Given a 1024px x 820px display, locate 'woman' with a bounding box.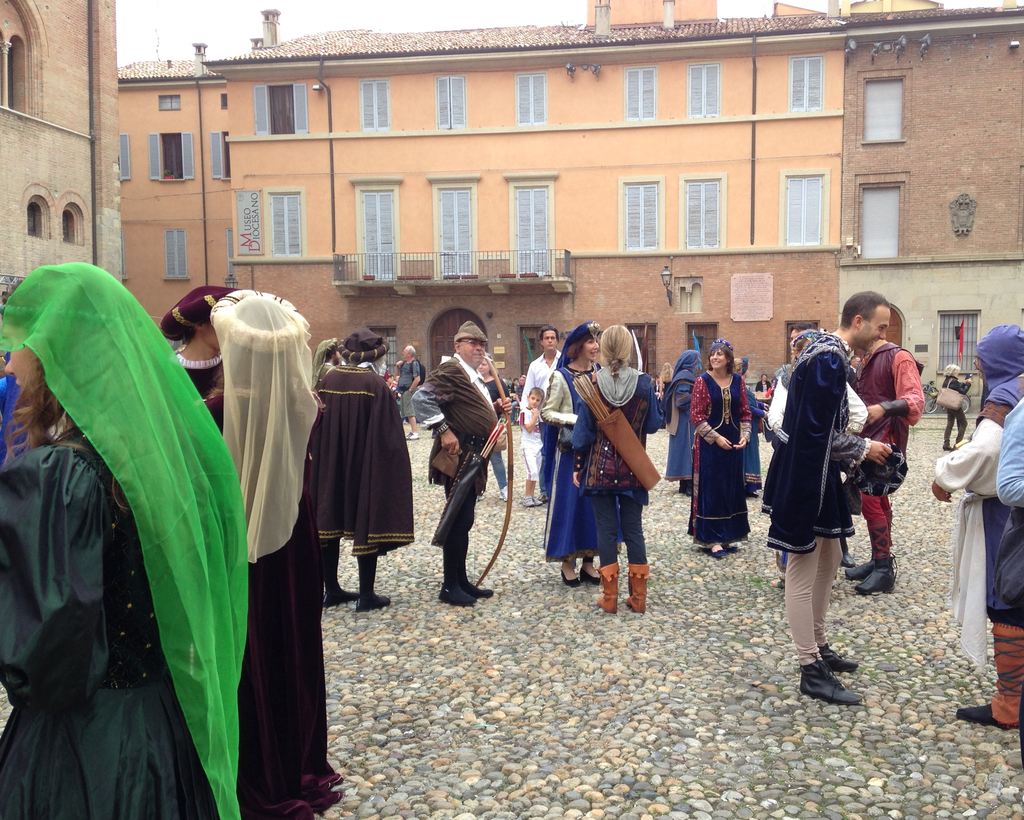
Located: [left=931, top=326, right=1023, bottom=748].
